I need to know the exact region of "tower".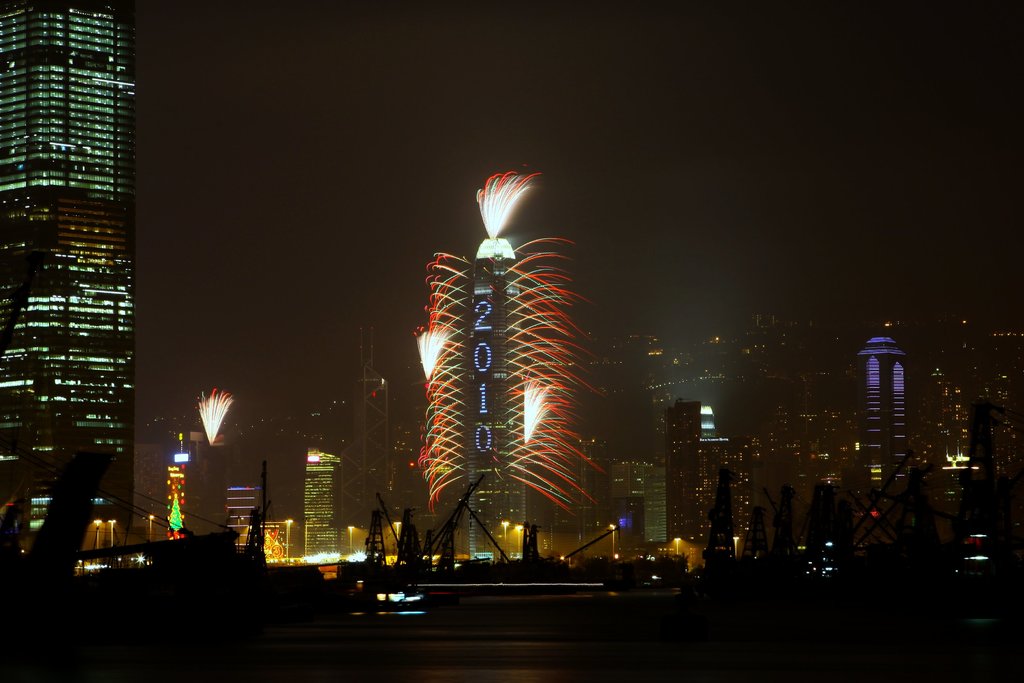
Region: 546 438 612 534.
